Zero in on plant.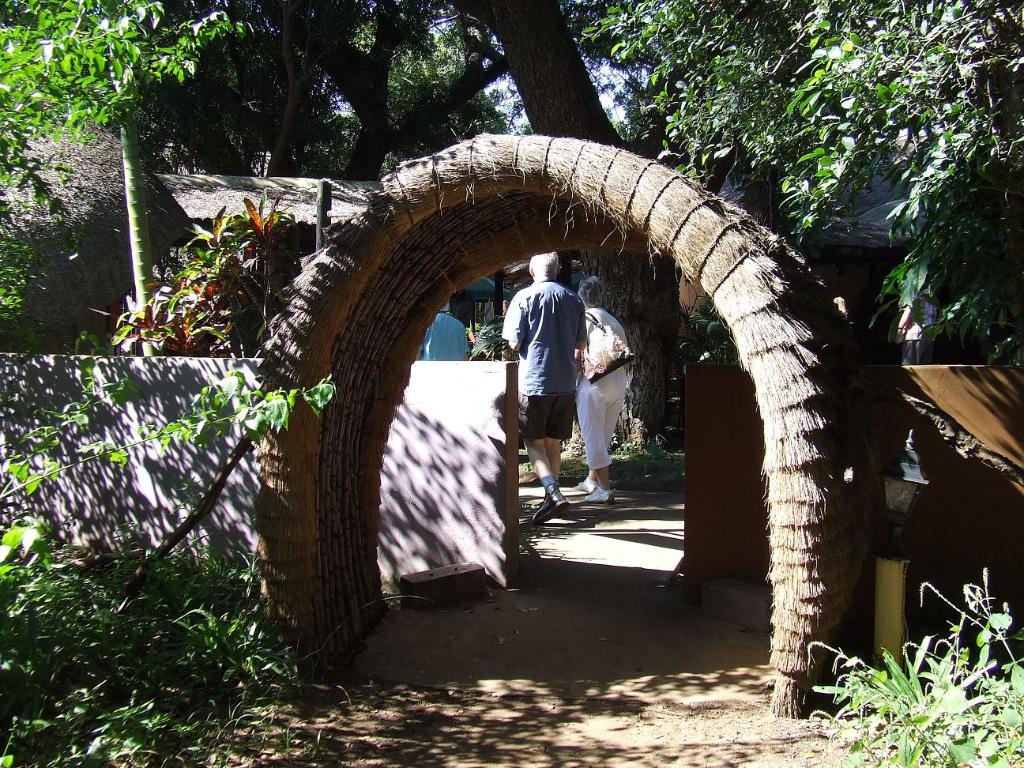
Zeroed in: 815:608:1012:748.
